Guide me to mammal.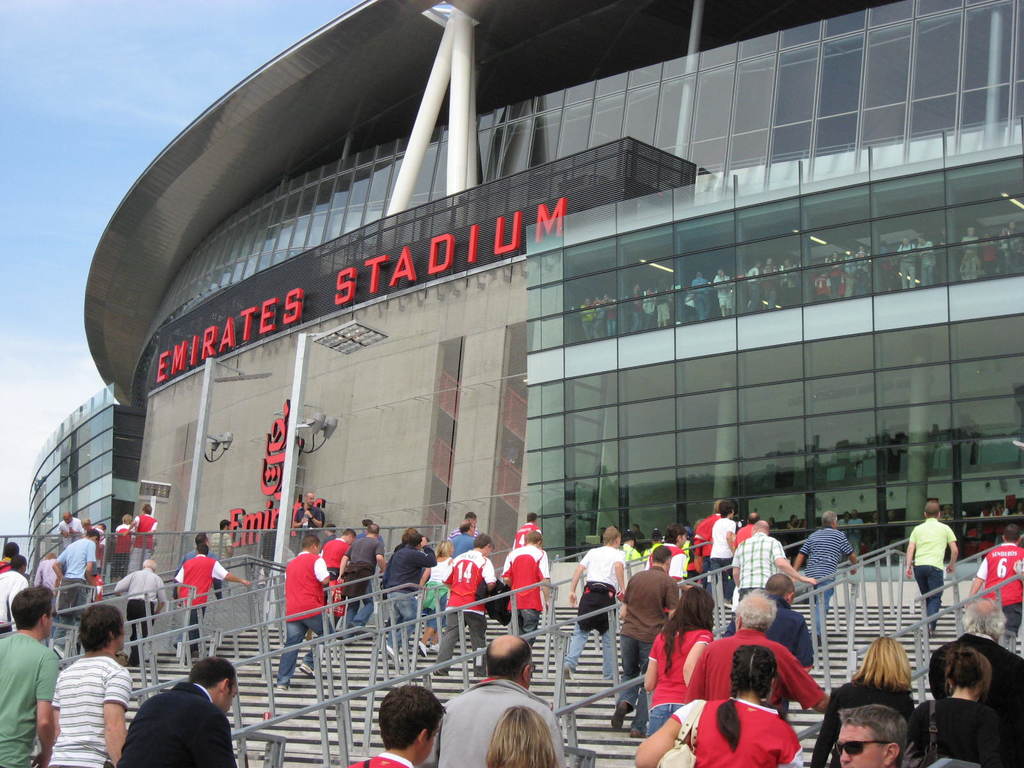
Guidance: left=396, top=540, right=408, bottom=551.
